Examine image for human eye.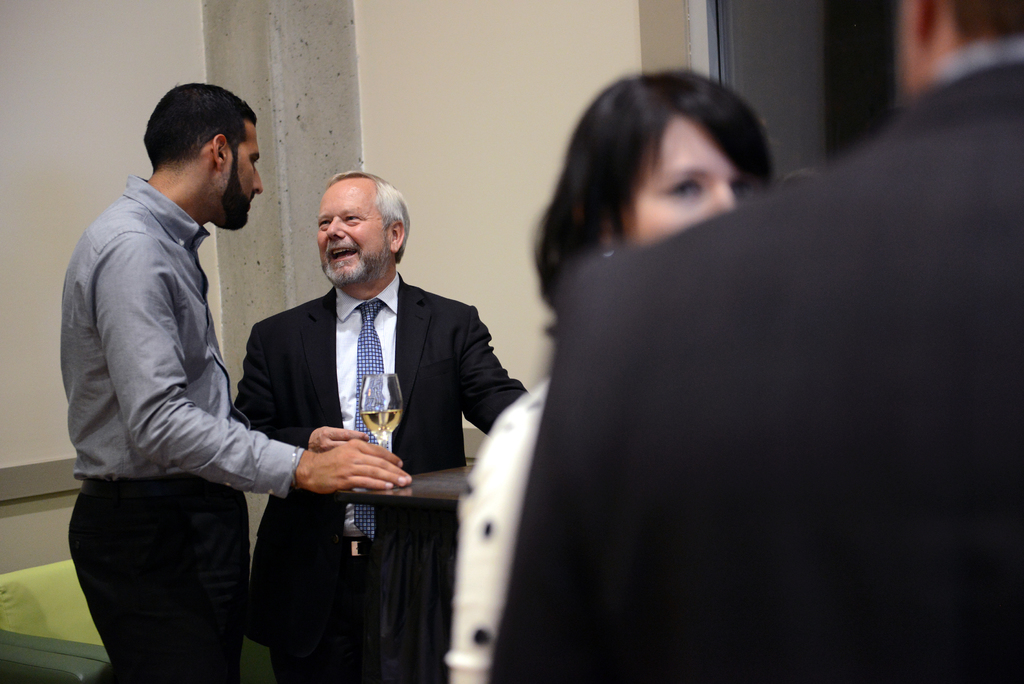
Examination result: [343,211,367,231].
